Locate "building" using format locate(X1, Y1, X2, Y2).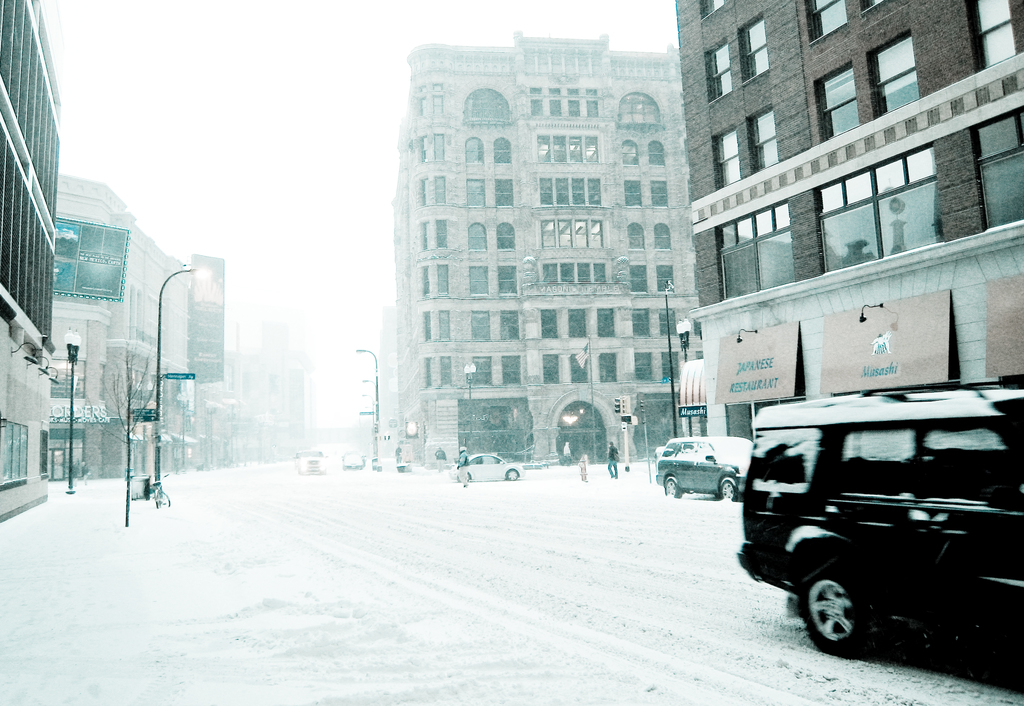
locate(0, 0, 64, 523).
